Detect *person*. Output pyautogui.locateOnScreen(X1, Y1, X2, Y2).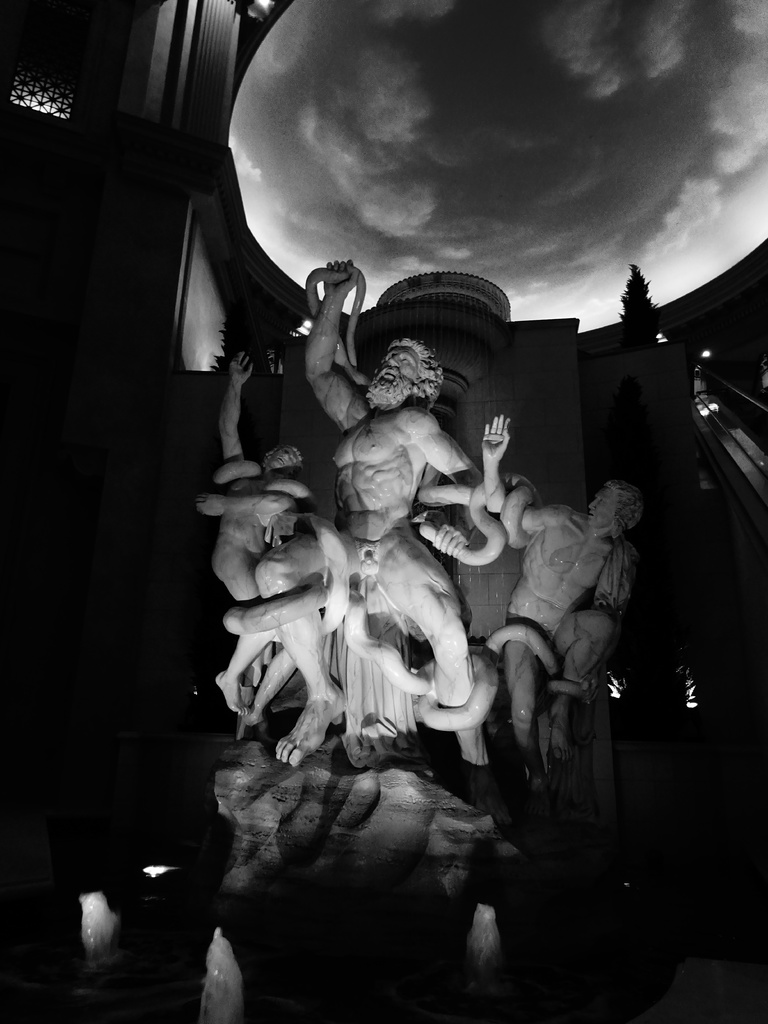
pyautogui.locateOnScreen(273, 266, 522, 786).
